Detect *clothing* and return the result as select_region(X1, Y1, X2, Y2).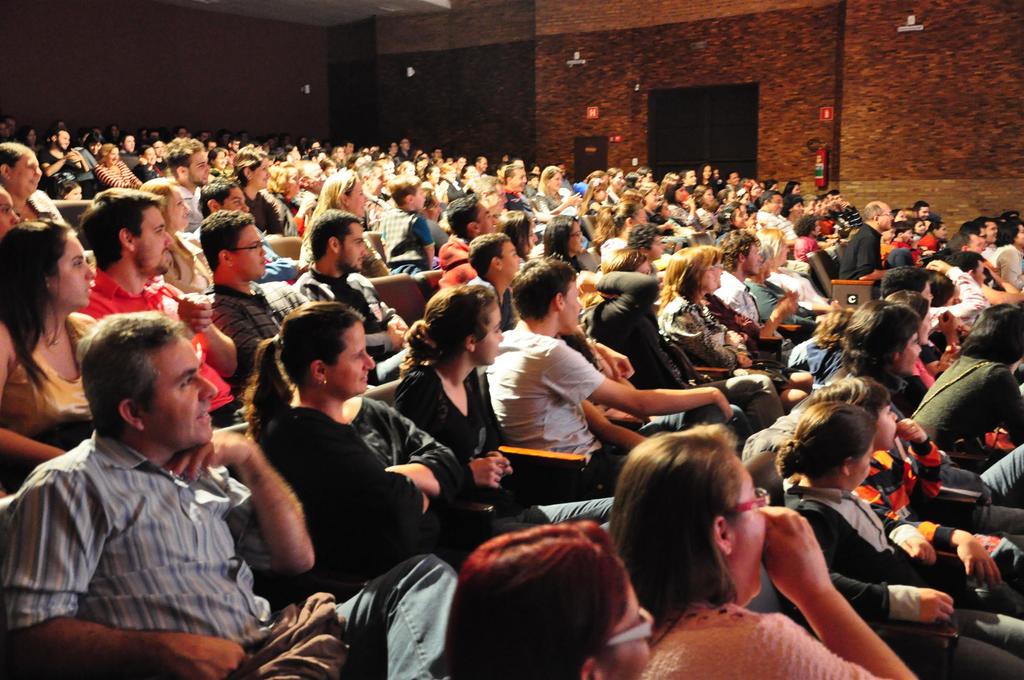
select_region(2, 314, 99, 442).
